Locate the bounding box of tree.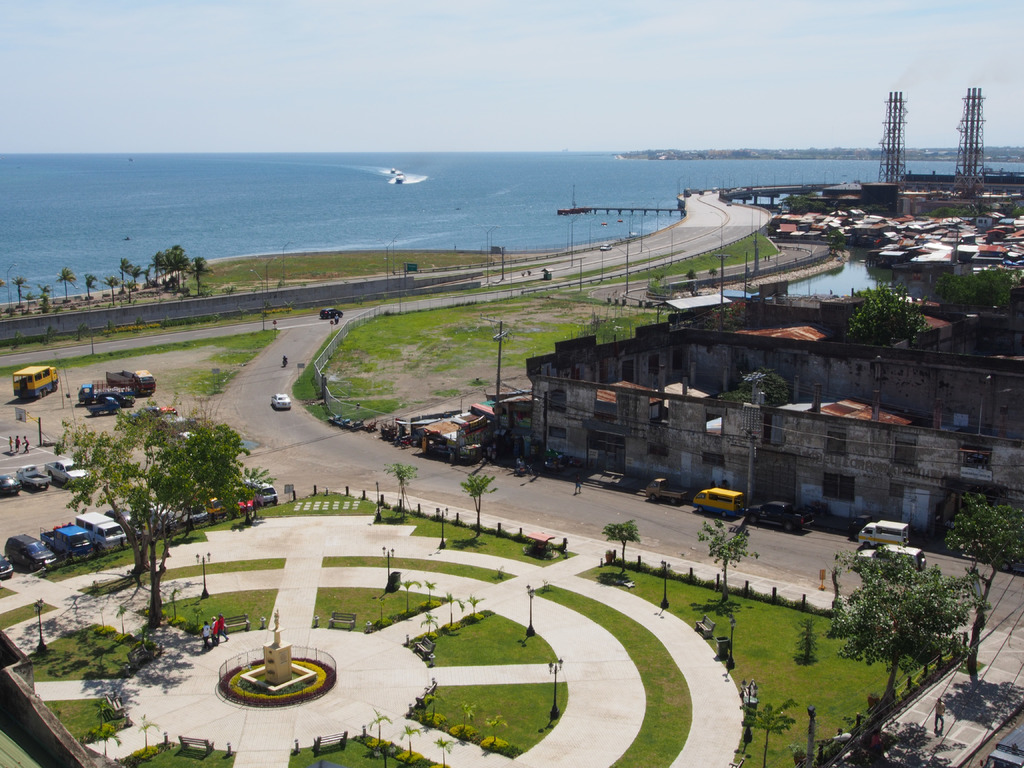
Bounding box: x1=54 y1=262 x2=79 y2=304.
